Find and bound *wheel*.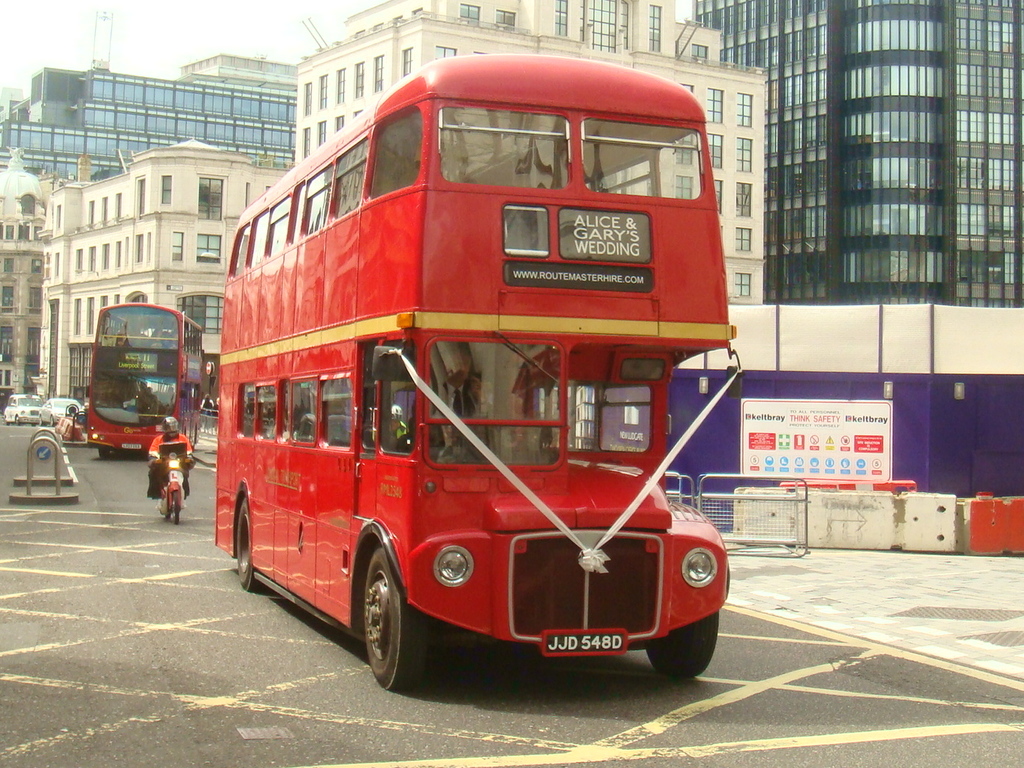
Bound: <bbox>176, 490, 180, 523</bbox>.
